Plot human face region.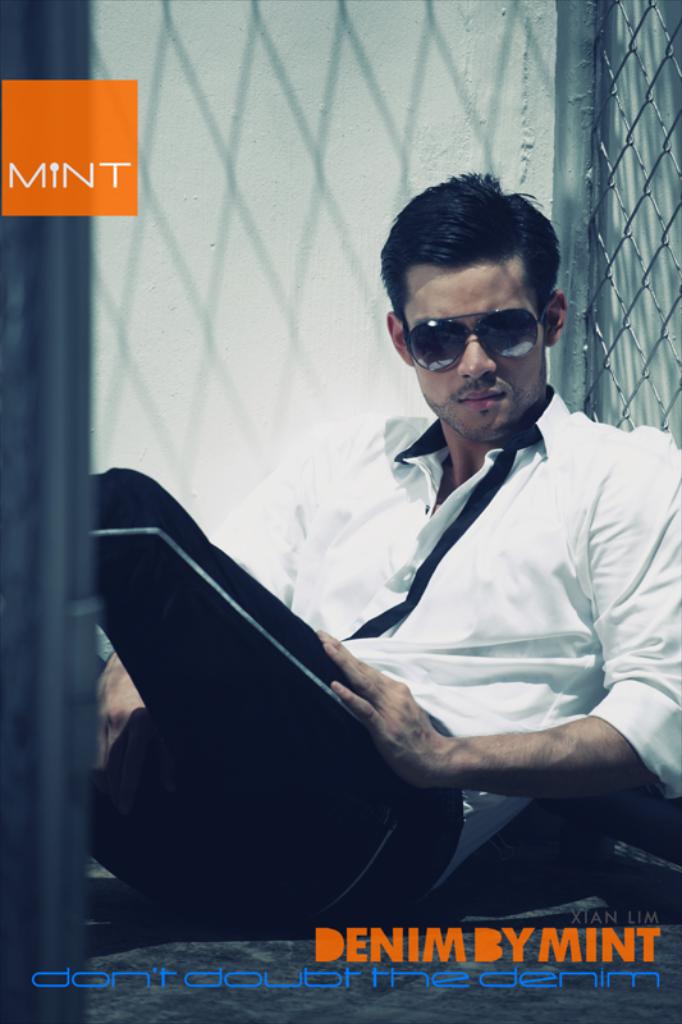
Plotted at BBox(402, 257, 546, 445).
